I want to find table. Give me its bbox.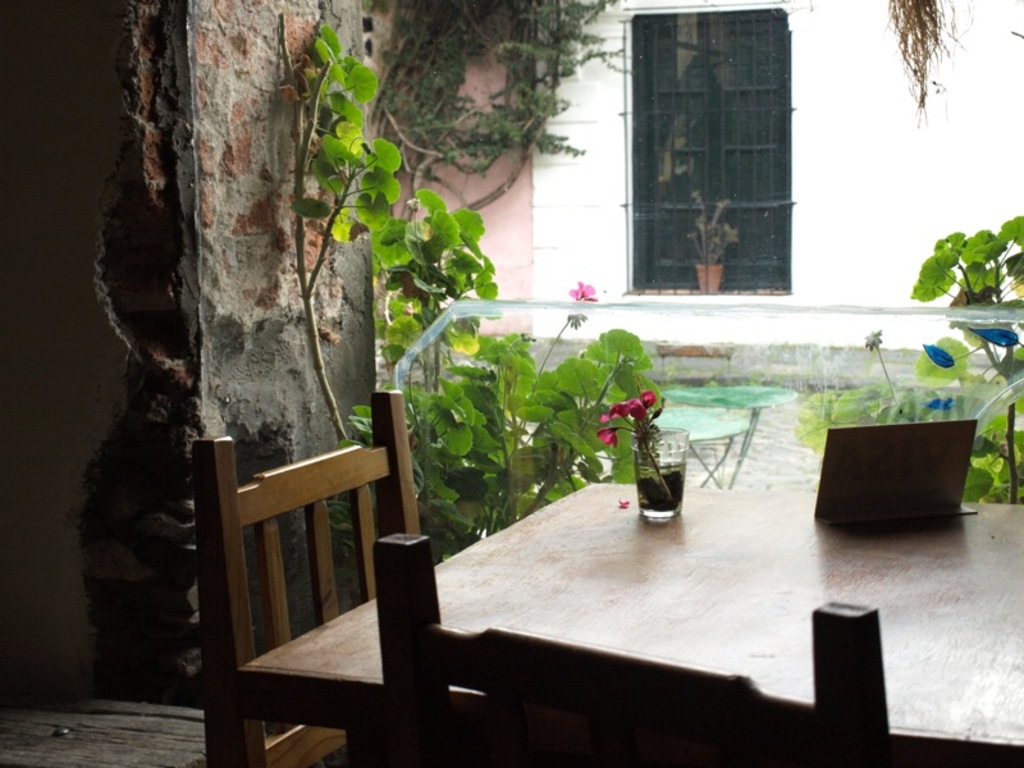
BBox(156, 381, 987, 741).
